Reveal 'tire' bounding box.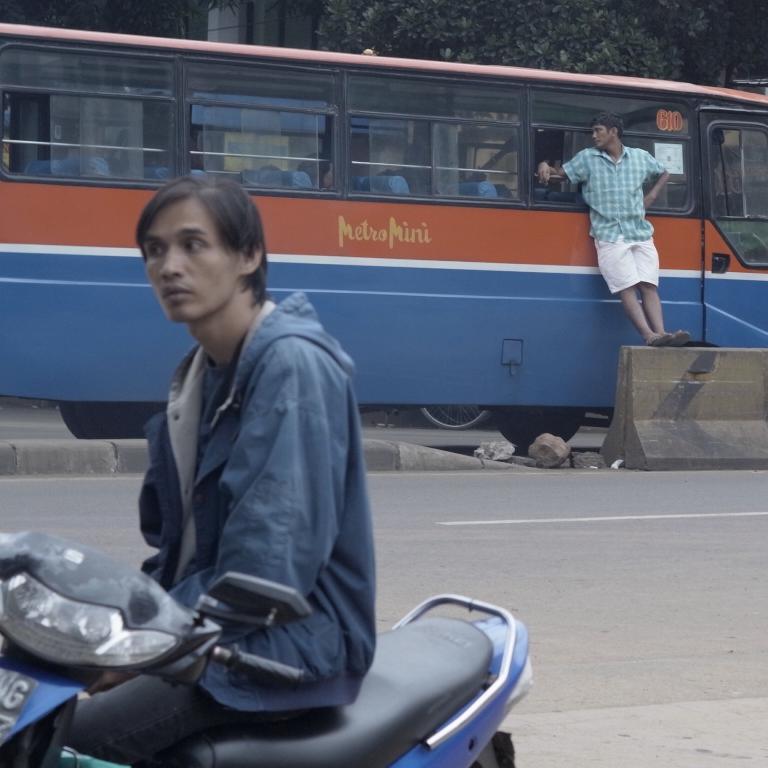
Revealed: BBox(418, 404, 483, 426).
